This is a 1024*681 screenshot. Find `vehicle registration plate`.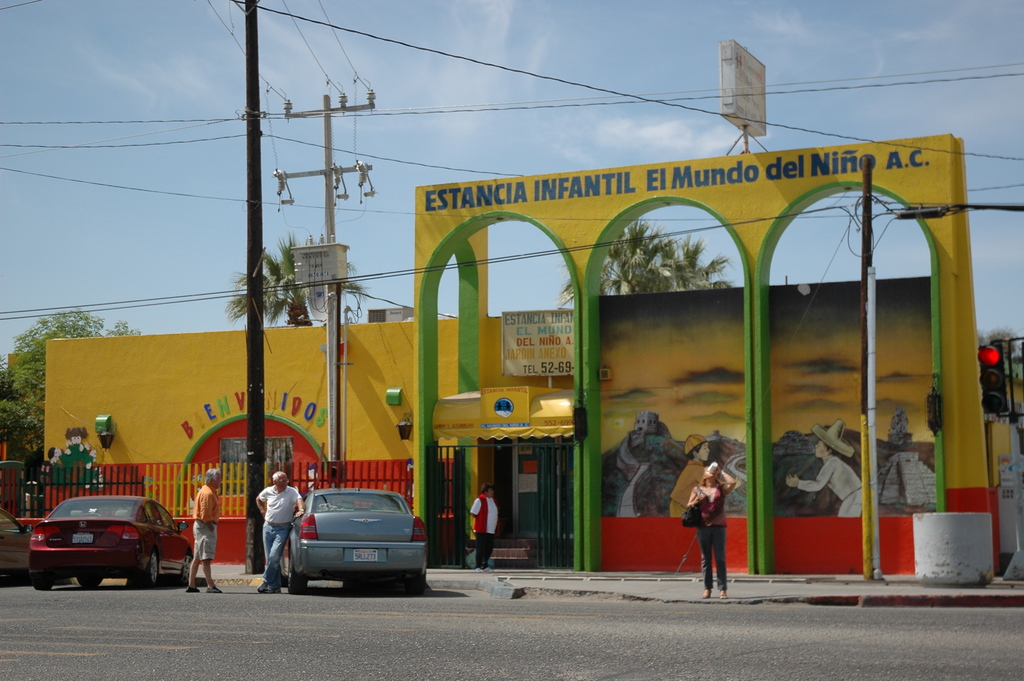
Bounding box: 353/546/376/561.
